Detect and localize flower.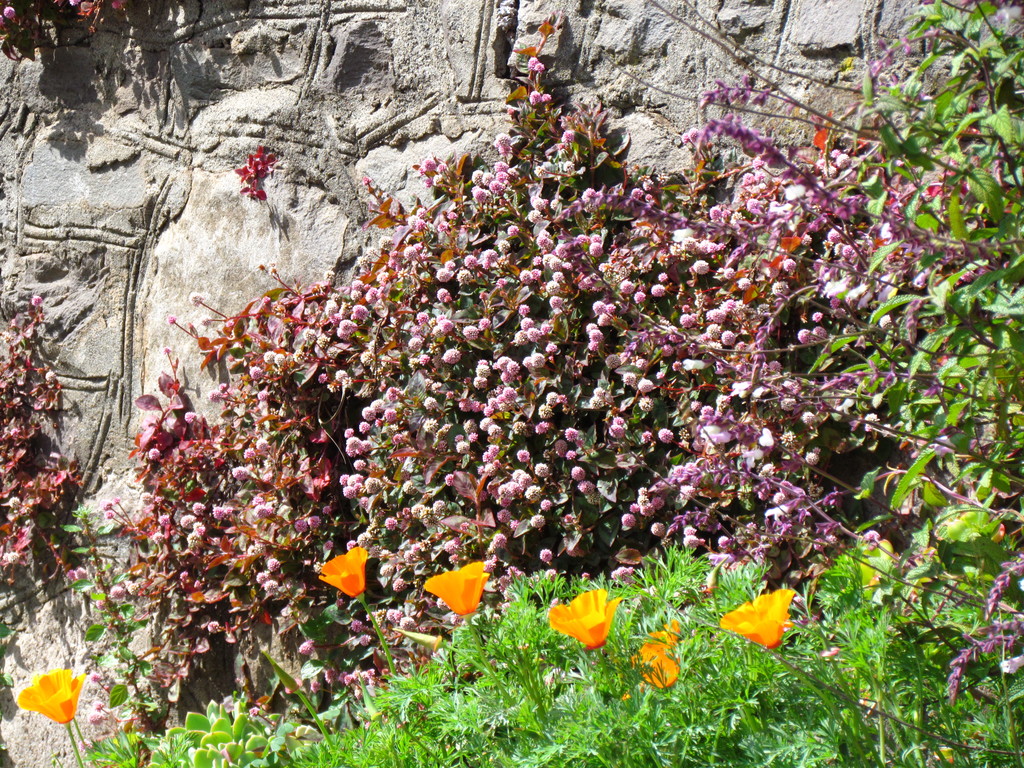
Localized at crop(629, 621, 681, 691).
